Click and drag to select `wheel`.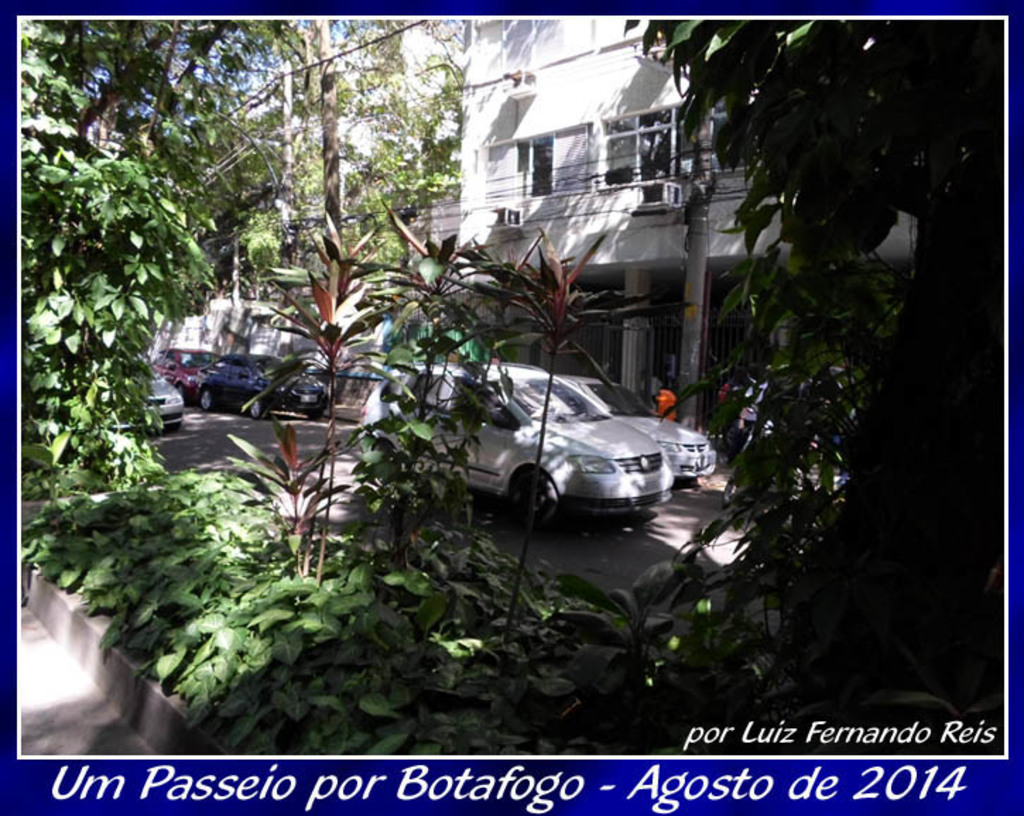
Selection: left=500, top=462, right=572, bottom=532.
